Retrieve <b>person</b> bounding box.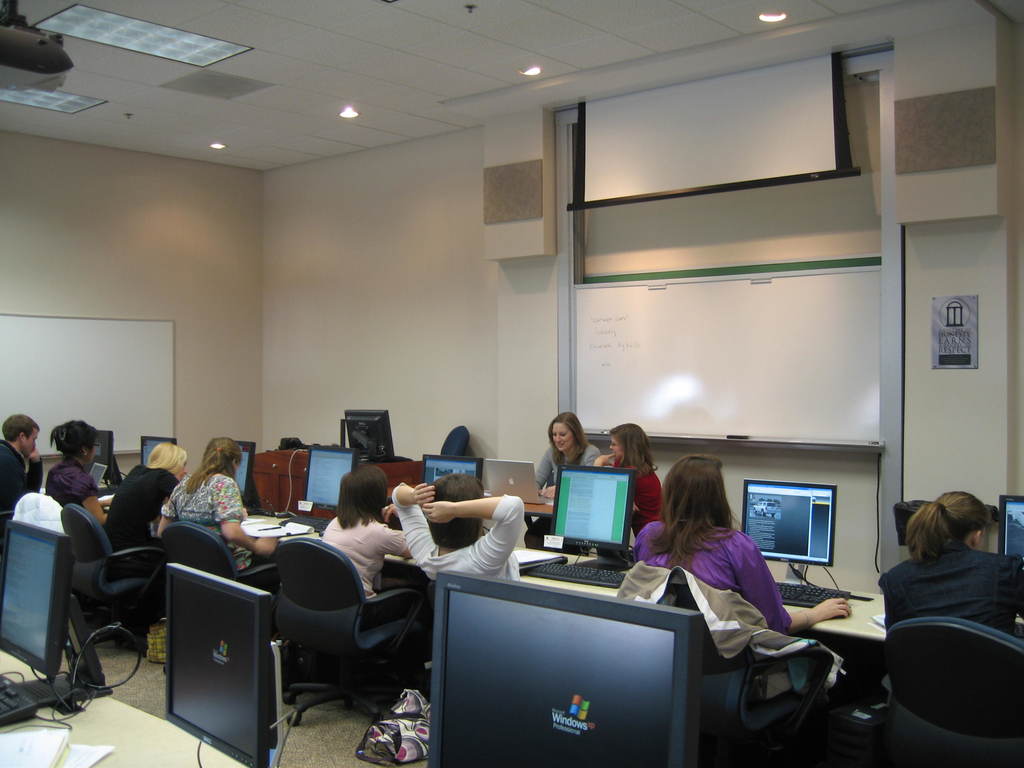
Bounding box: {"x1": 389, "y1": 470, "x2": 528, "y2": 588}.
